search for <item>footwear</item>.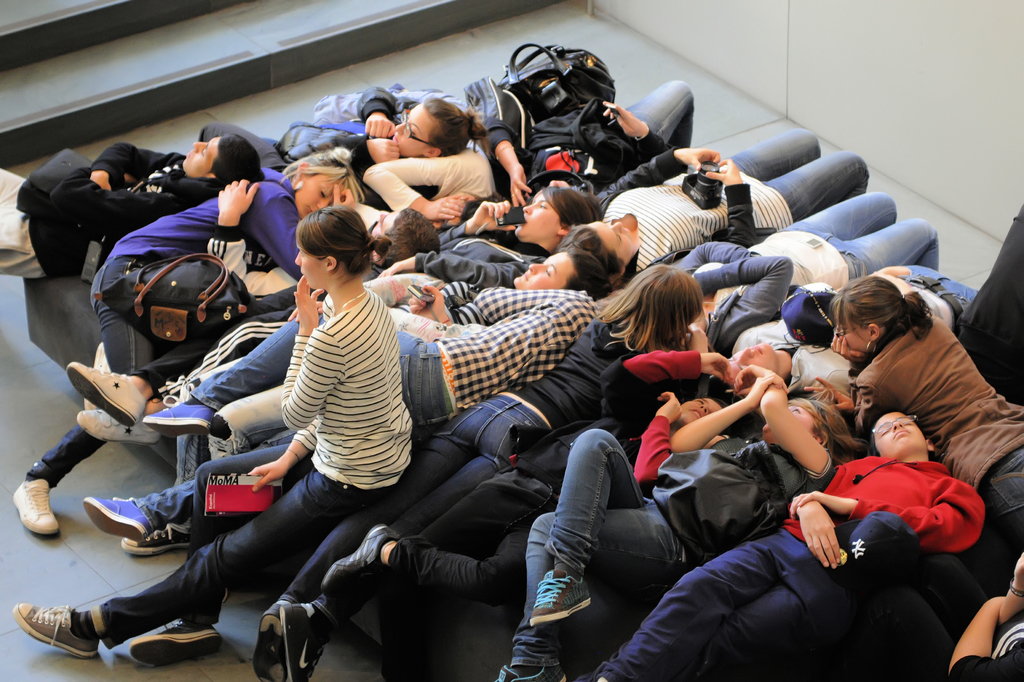
Found at rect(118, 518, 191, 558).
